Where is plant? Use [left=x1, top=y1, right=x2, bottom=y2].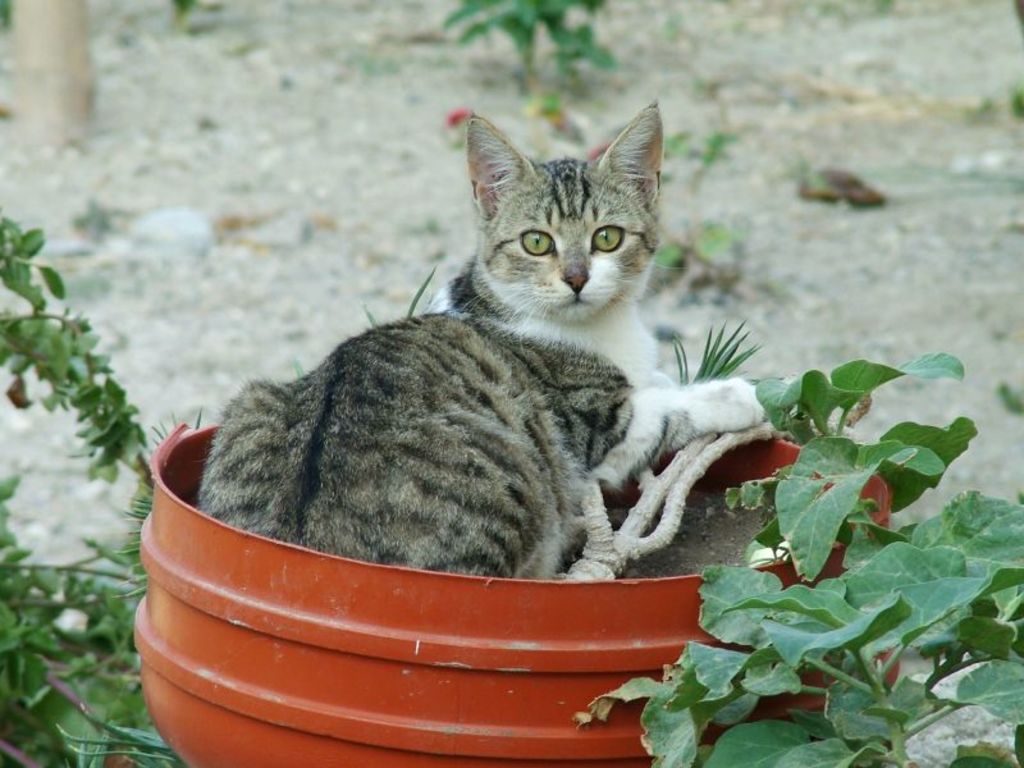
[left=662, top=321, right=790, bottom=394].
